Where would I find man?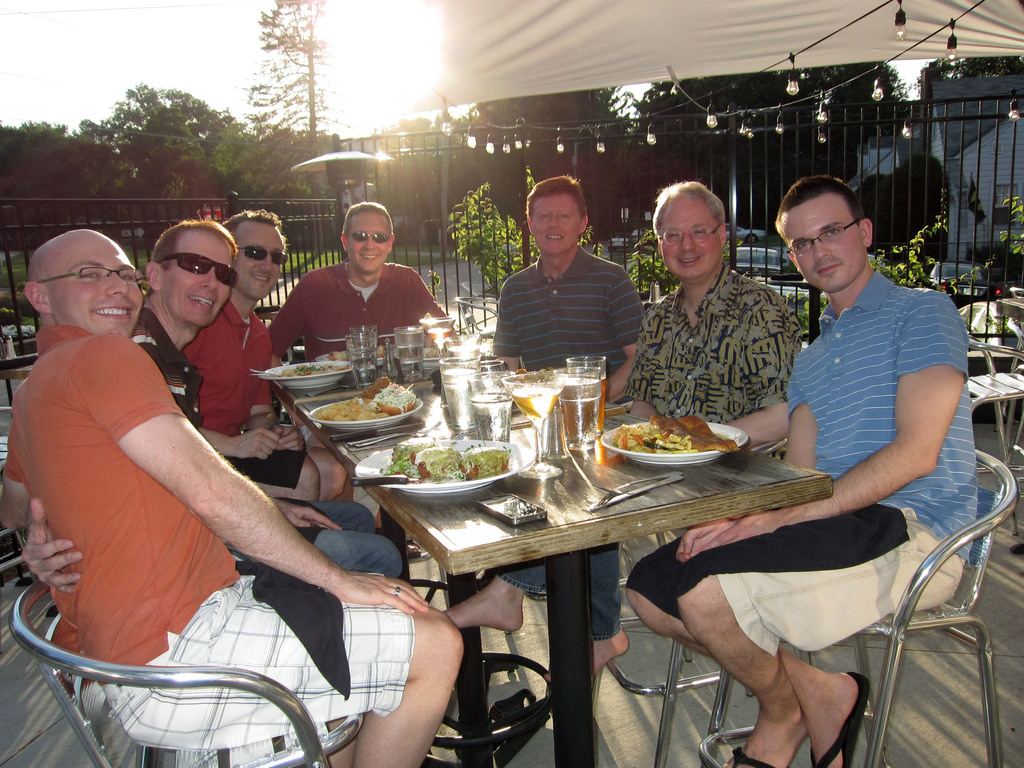
At <region>438, 180, 802, 682</region>.
